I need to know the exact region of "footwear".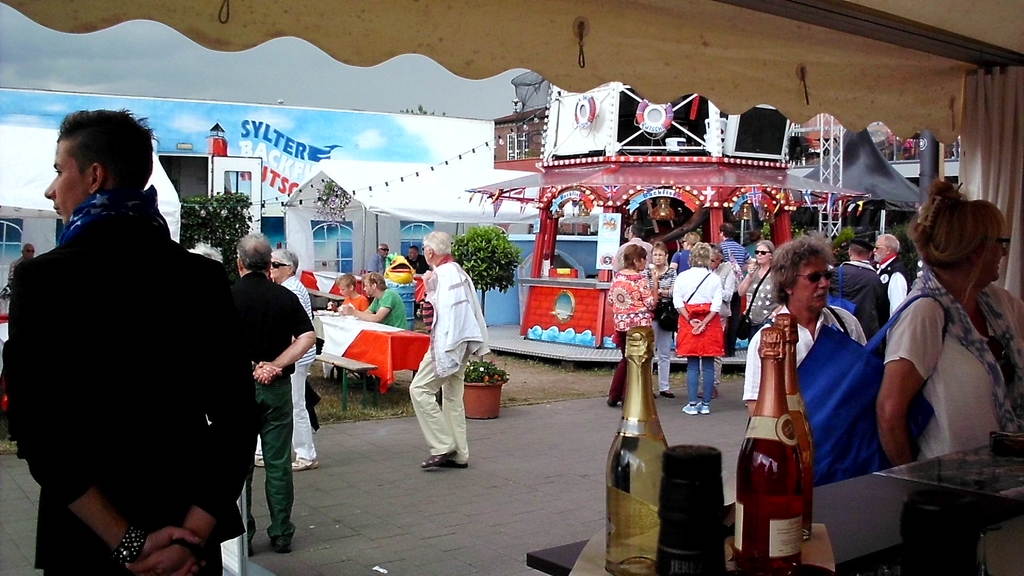
Region: x1=449, y1=458, x2=472, y2=470.
